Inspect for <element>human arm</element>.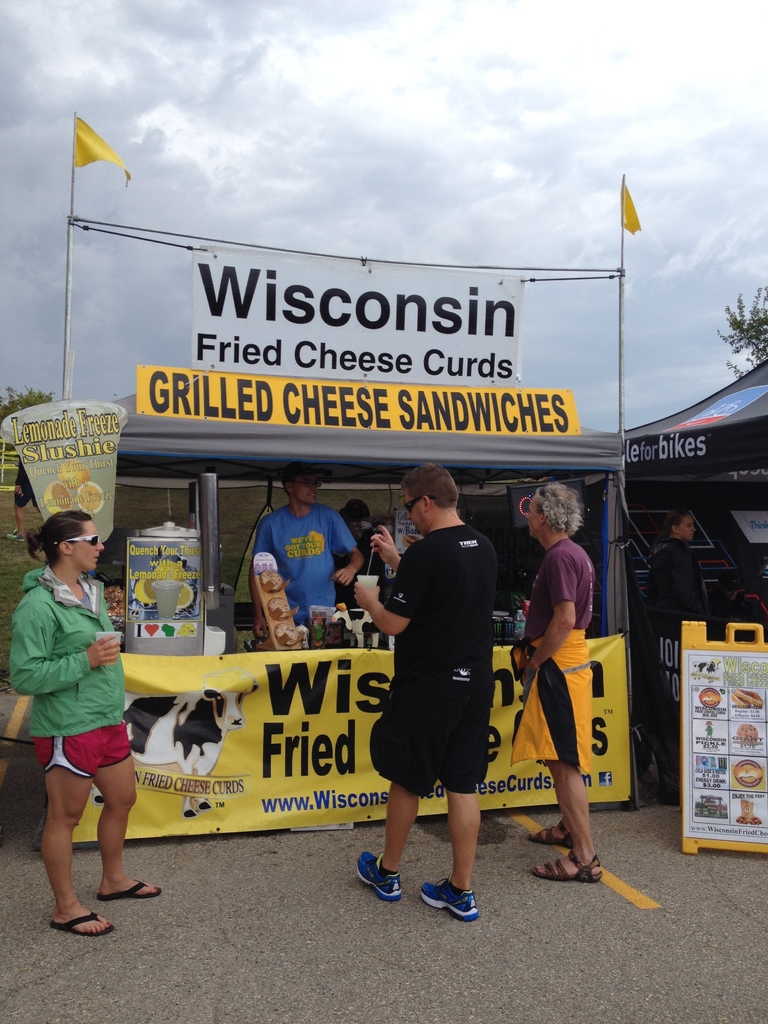
Inspection: [left=367, top=522, right=412, bottom=594].
